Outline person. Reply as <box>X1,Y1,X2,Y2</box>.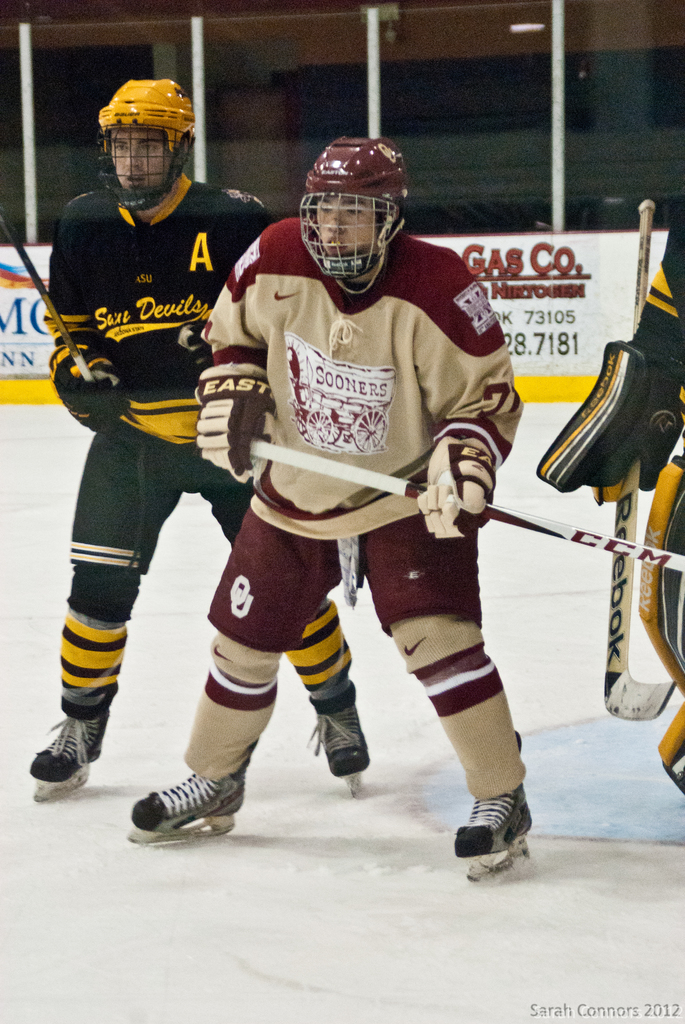
<box>516,206,684,799</box>.
